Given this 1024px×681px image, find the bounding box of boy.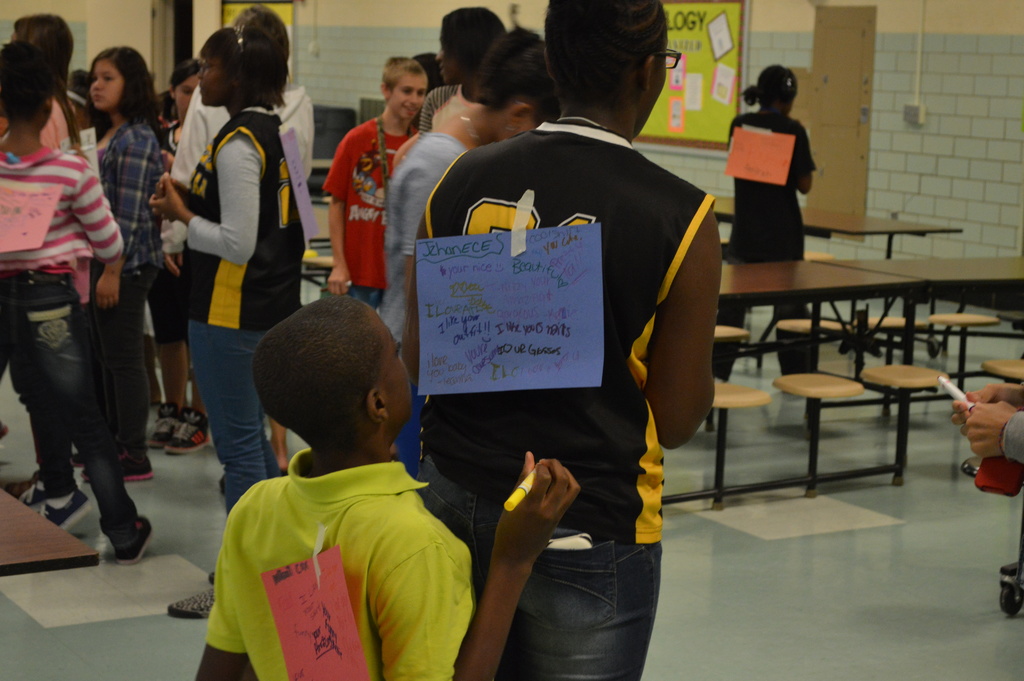
left=183, top=291, right=584, bottom=680.
